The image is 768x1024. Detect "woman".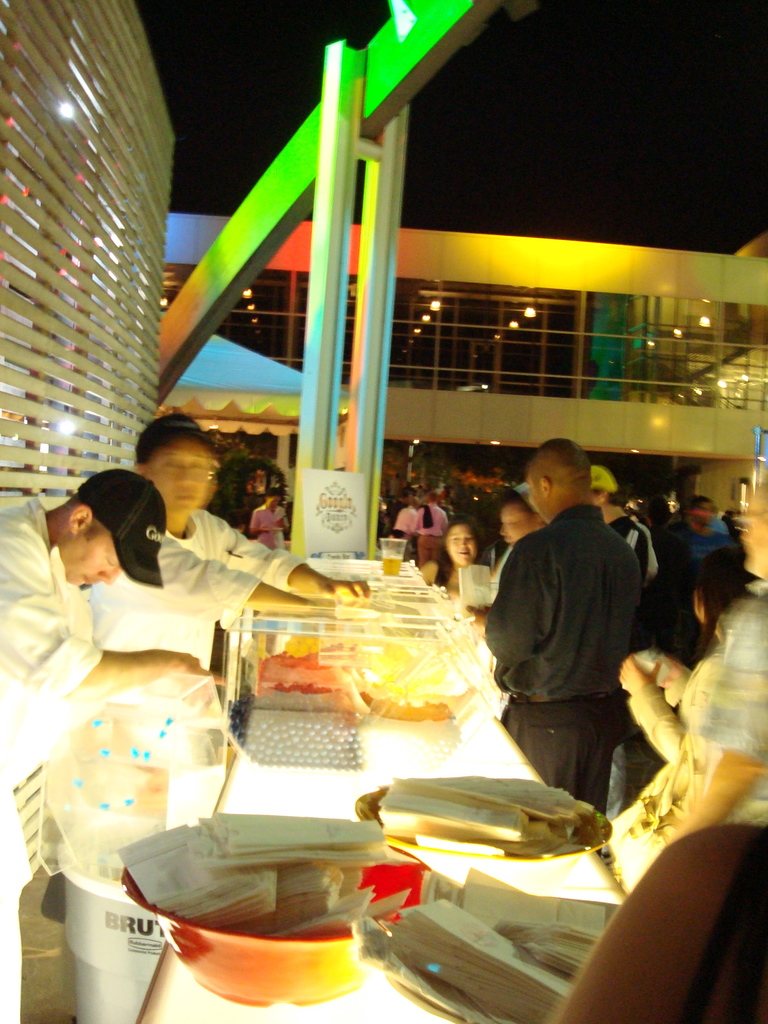
Detection: {"left": 472, "top": 436, "right": 675, "bottom": 853}.
